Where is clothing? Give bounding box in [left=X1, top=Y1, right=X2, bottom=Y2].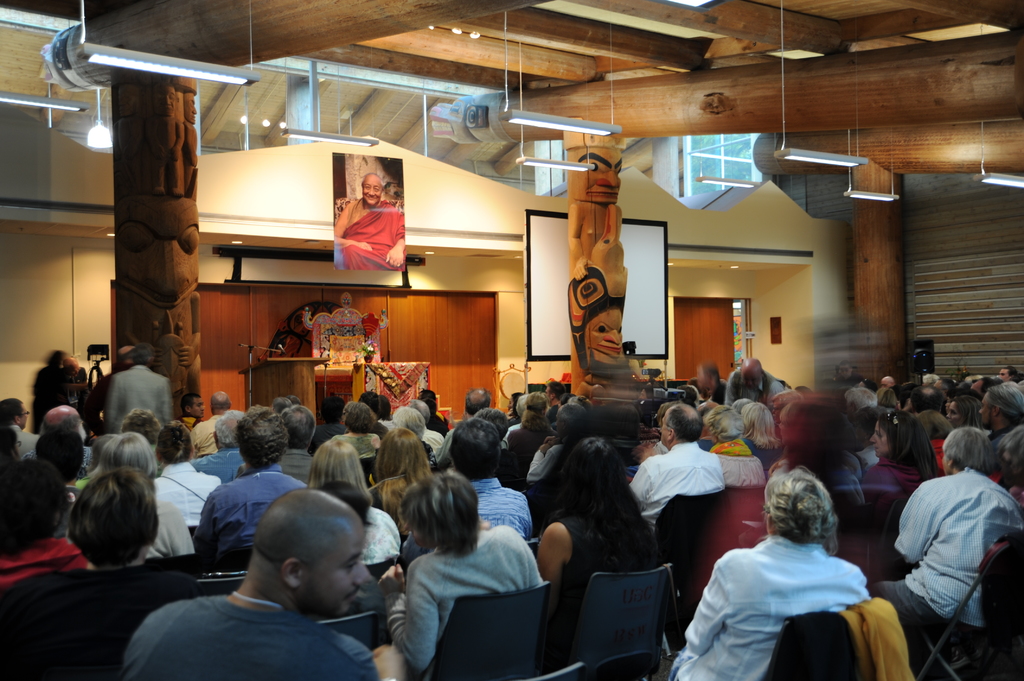
[left=464, top=473, right=559, bottom=552].
